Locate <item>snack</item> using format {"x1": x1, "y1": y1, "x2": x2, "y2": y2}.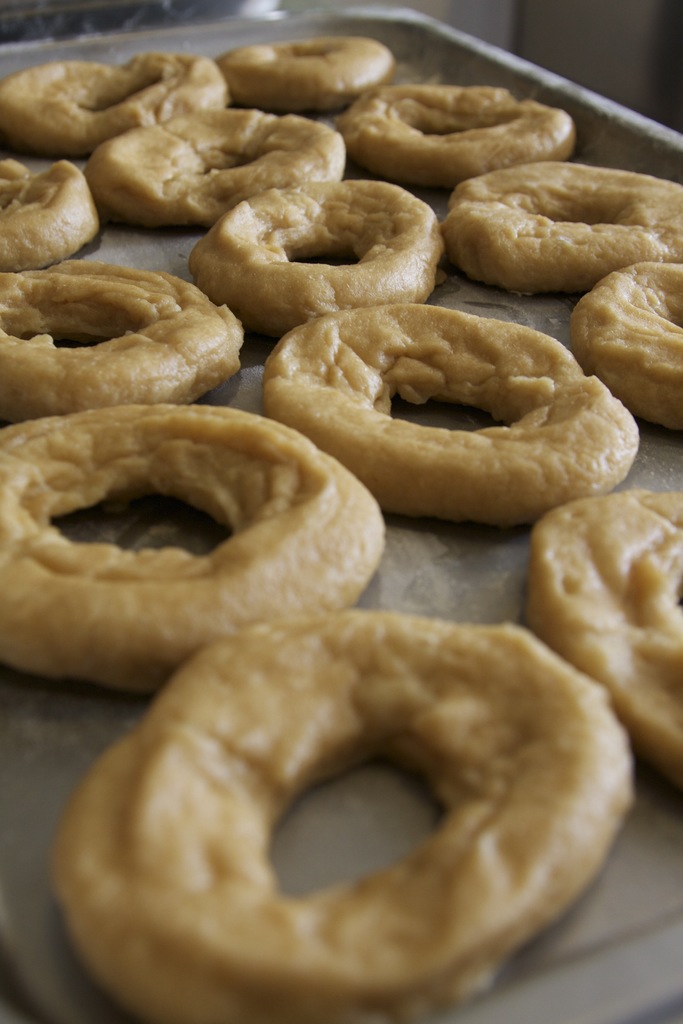
{"x1": 94, "y1": 106, "x2": 353, "y2": 237}.
